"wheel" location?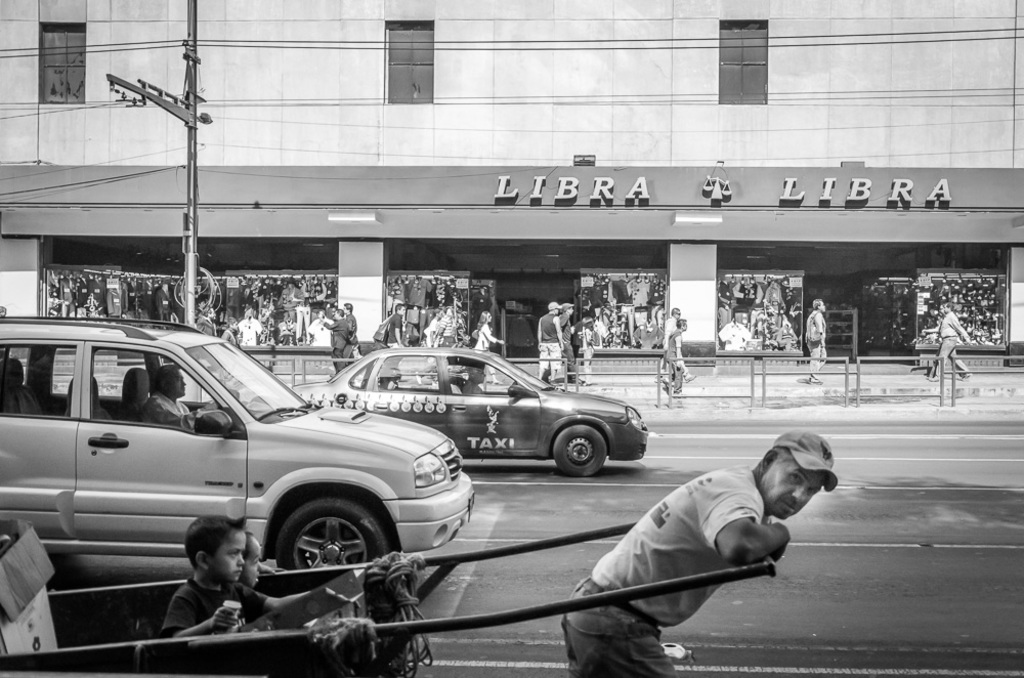
[x1=256, y1=508, x2=384, y2=578]
